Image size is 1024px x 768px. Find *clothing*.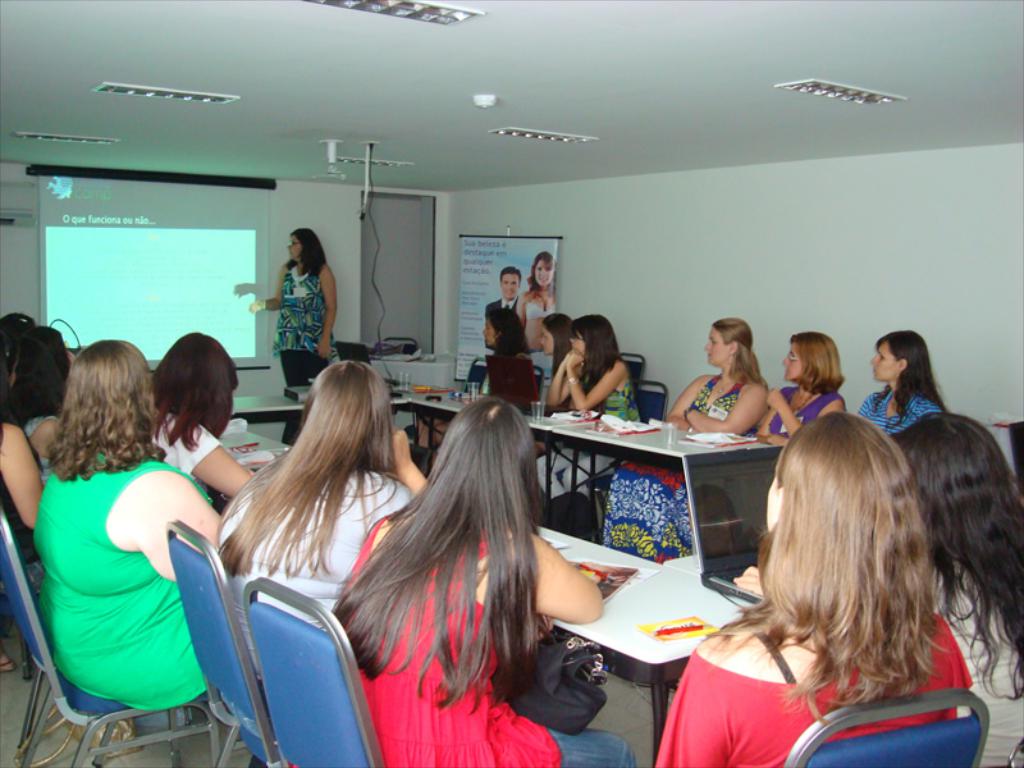
{"x1": 772, "y1": 383, "x2": 832, "y2": 438}.
